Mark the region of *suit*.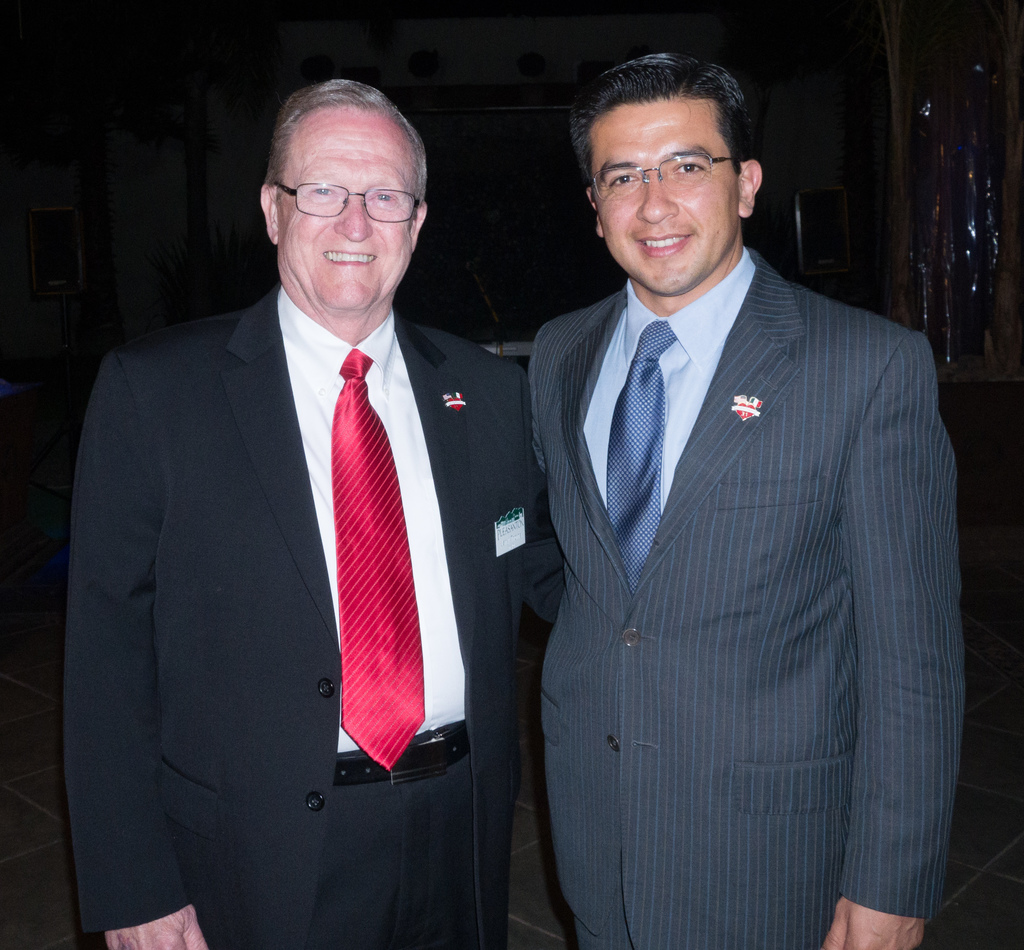
Region: 60, 277, 566, 949.
